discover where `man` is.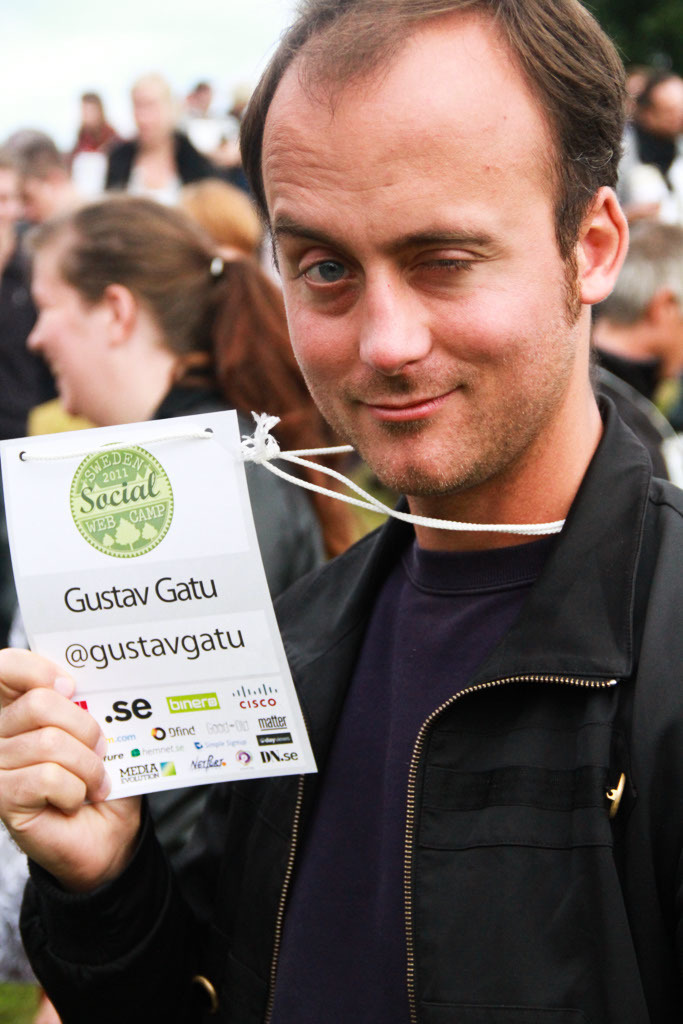
Discovered at [0, 155, 38, 632].
